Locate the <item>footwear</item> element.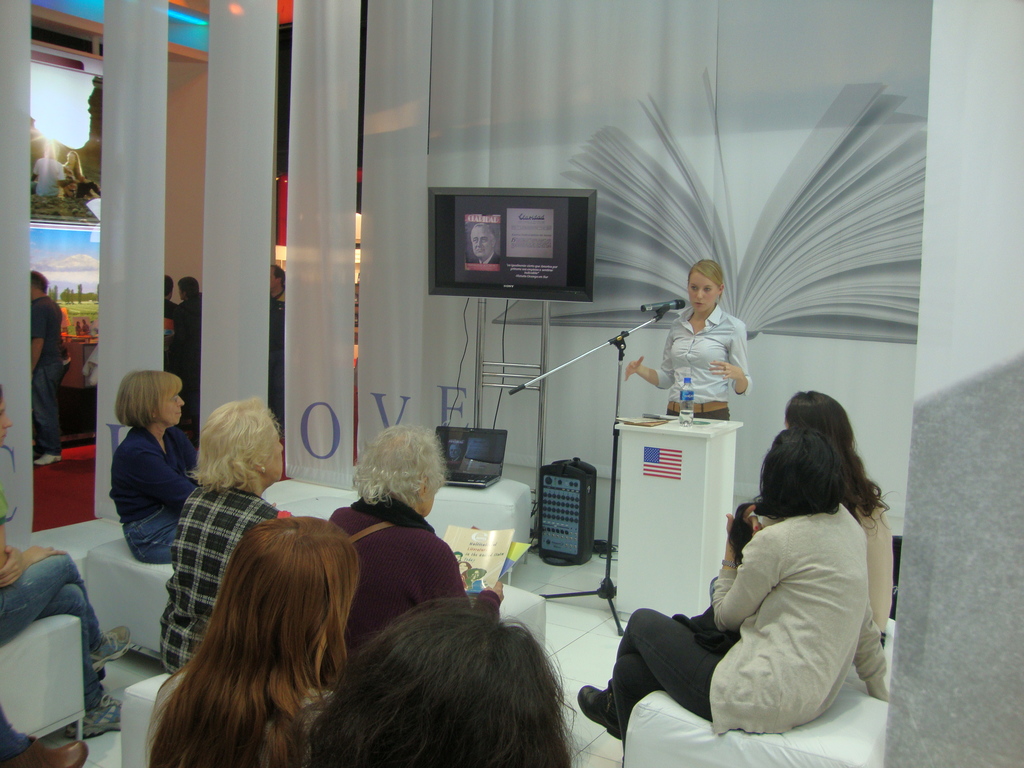
Element bbox: left=83, top=619, right=146, bottom=668.
